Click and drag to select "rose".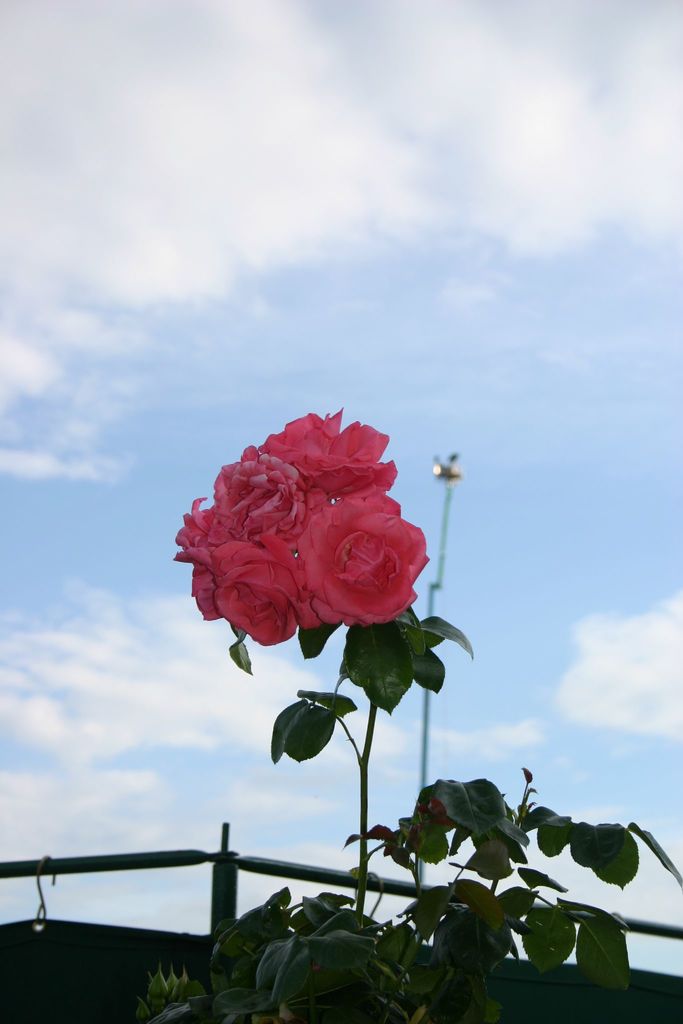
Selection: pyautogui.locateOnScreen(254, 407, 394, 500).
